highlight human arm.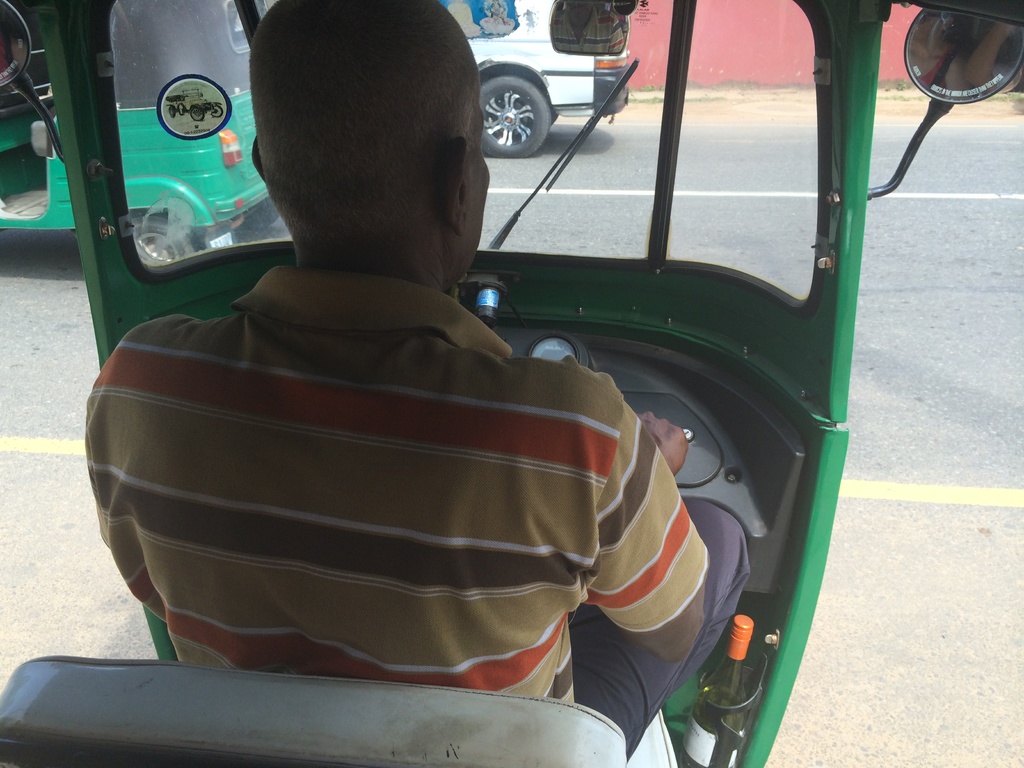
Highlighted region: <box>570,436,716,687</box>.
